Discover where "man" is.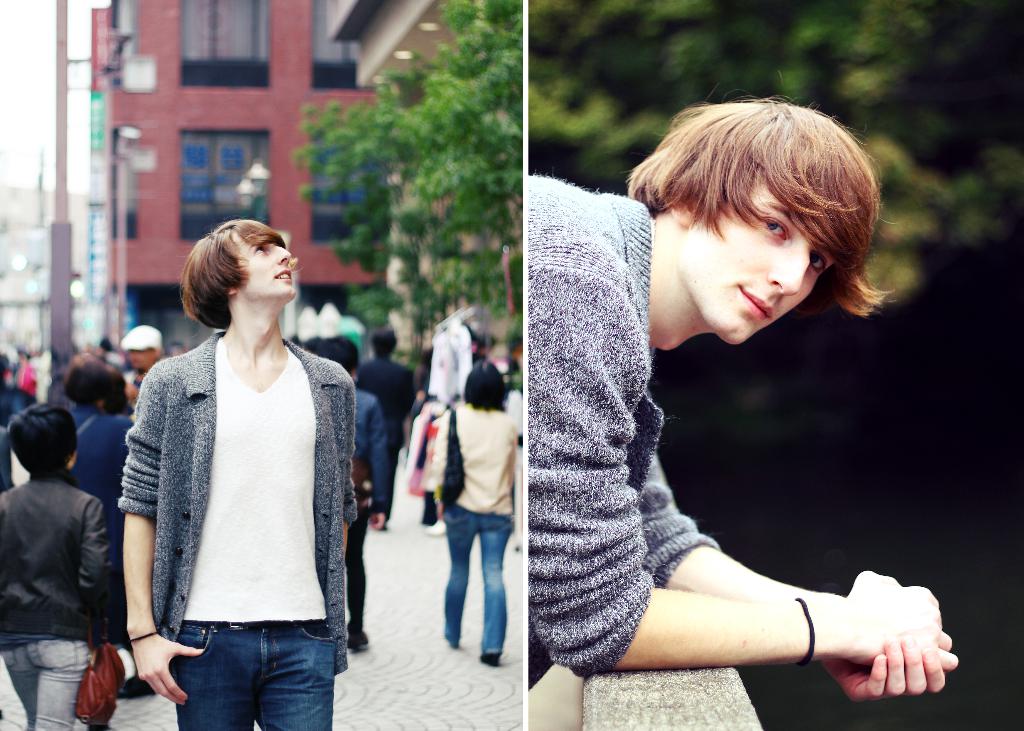
Discovered at 358:331:420:527.
